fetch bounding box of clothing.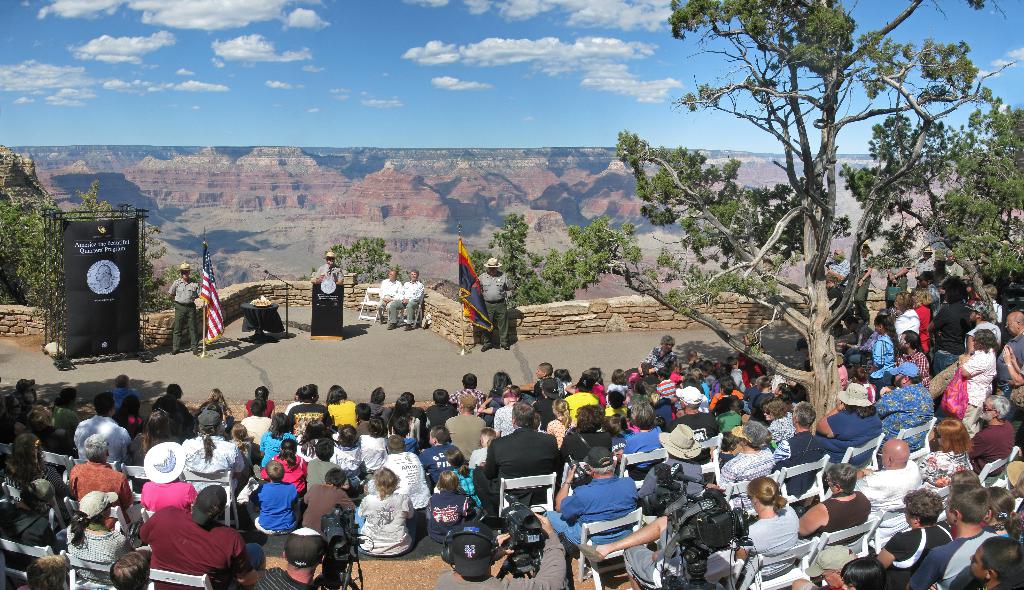
Bbox: 856 457 924 517.
